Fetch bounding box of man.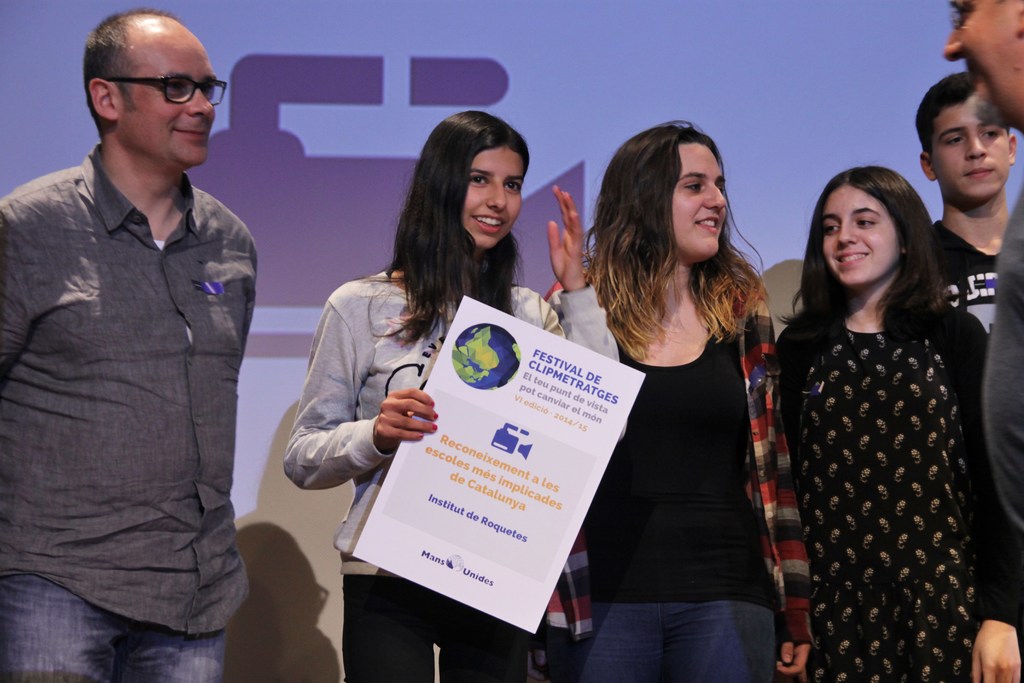
Bbox: bbox(941, 0, 1023, 682).
